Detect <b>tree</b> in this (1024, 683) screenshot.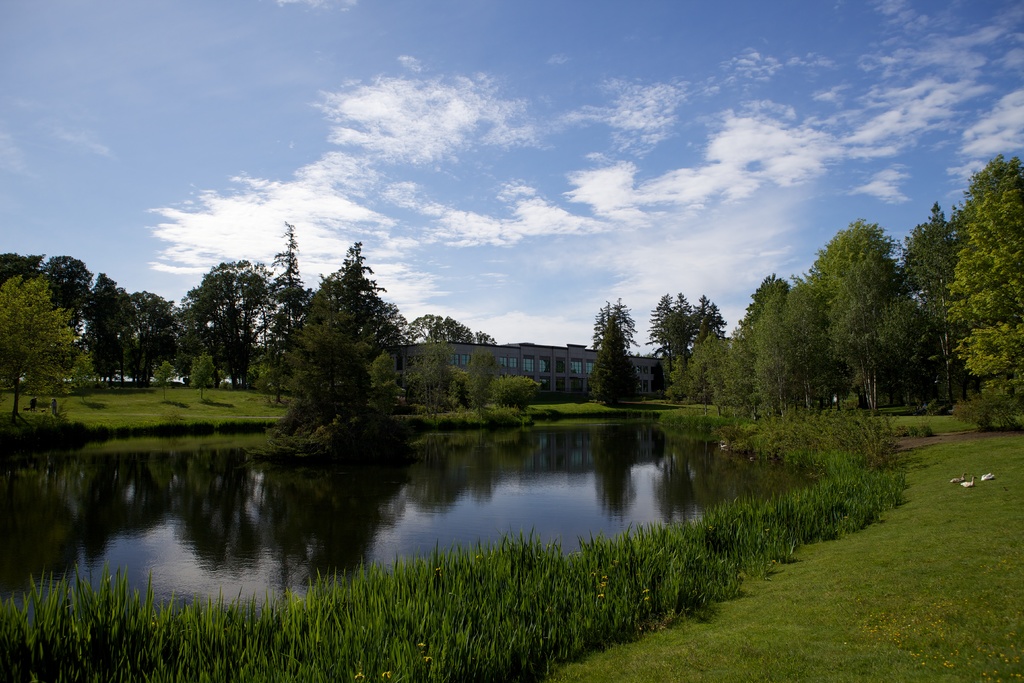
Detection: bbox=[0, 252, 89, 390].
